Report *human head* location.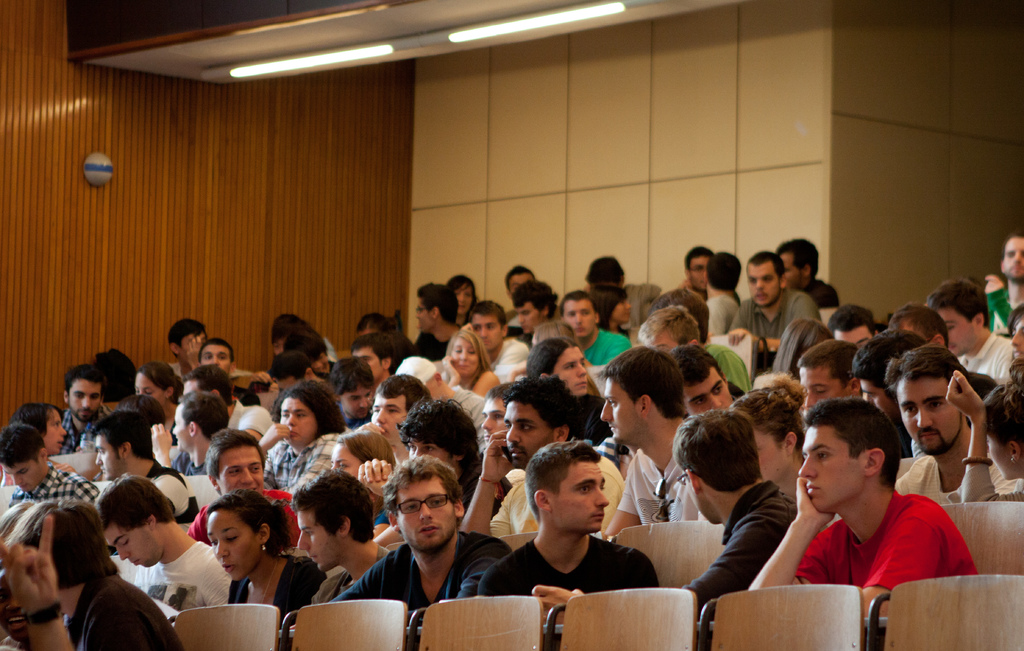
Report: 370, 370, 428, 445.
